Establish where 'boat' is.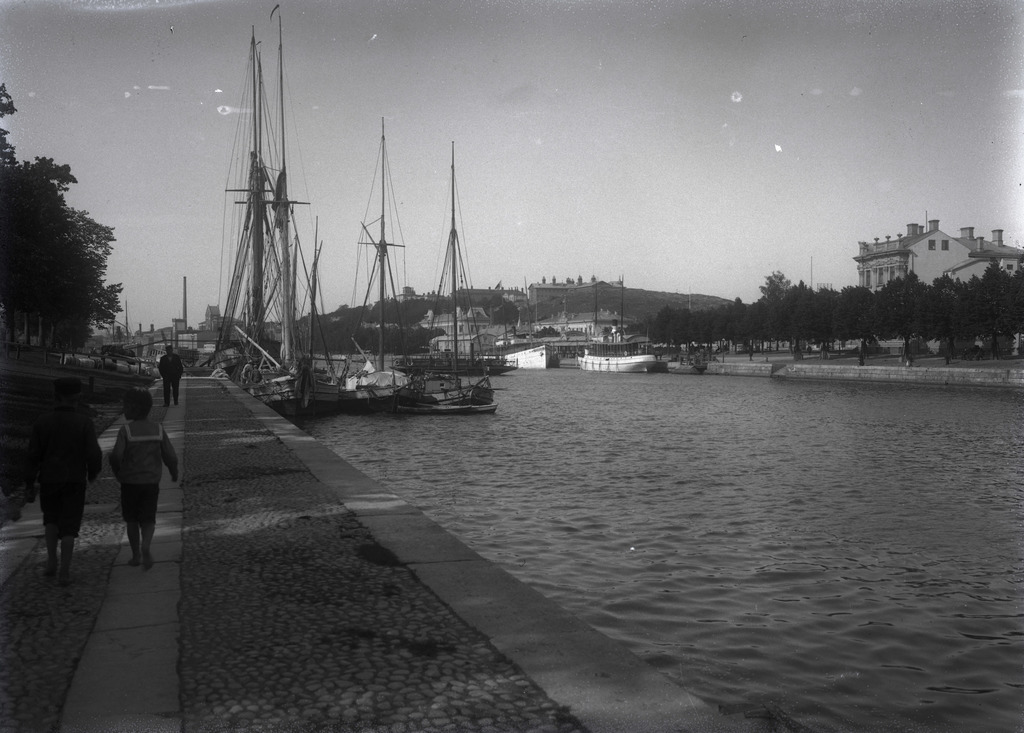
Established at {"left": 114, "top": 297, "right": 134, "bottom": 343}.
